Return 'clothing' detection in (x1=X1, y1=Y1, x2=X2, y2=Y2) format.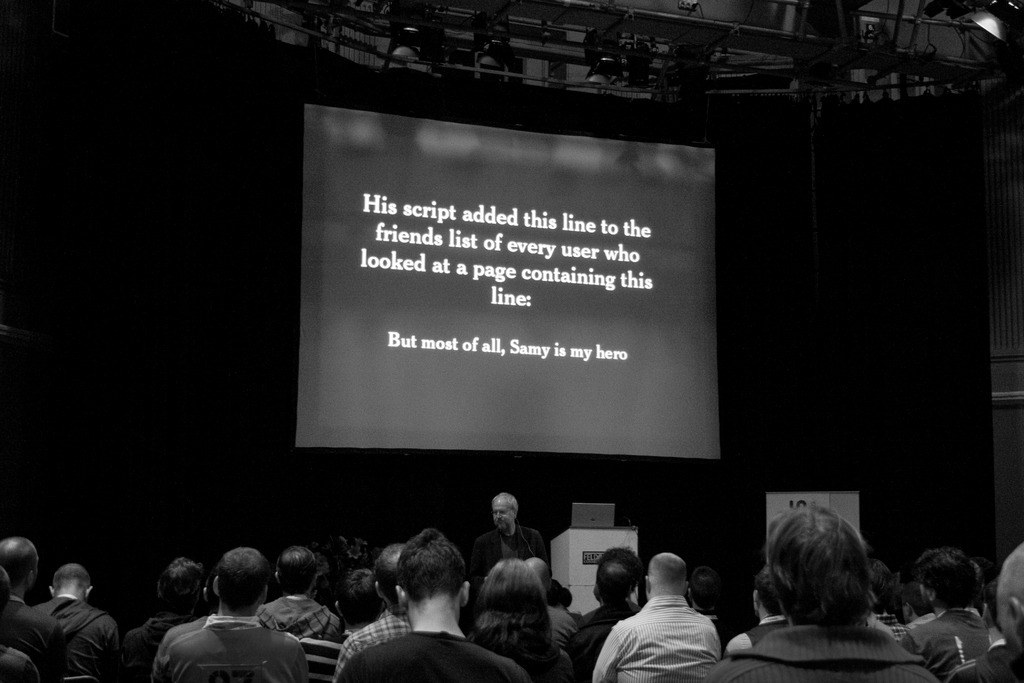
(x1=535, y1=593, x2=565, y2=659).
